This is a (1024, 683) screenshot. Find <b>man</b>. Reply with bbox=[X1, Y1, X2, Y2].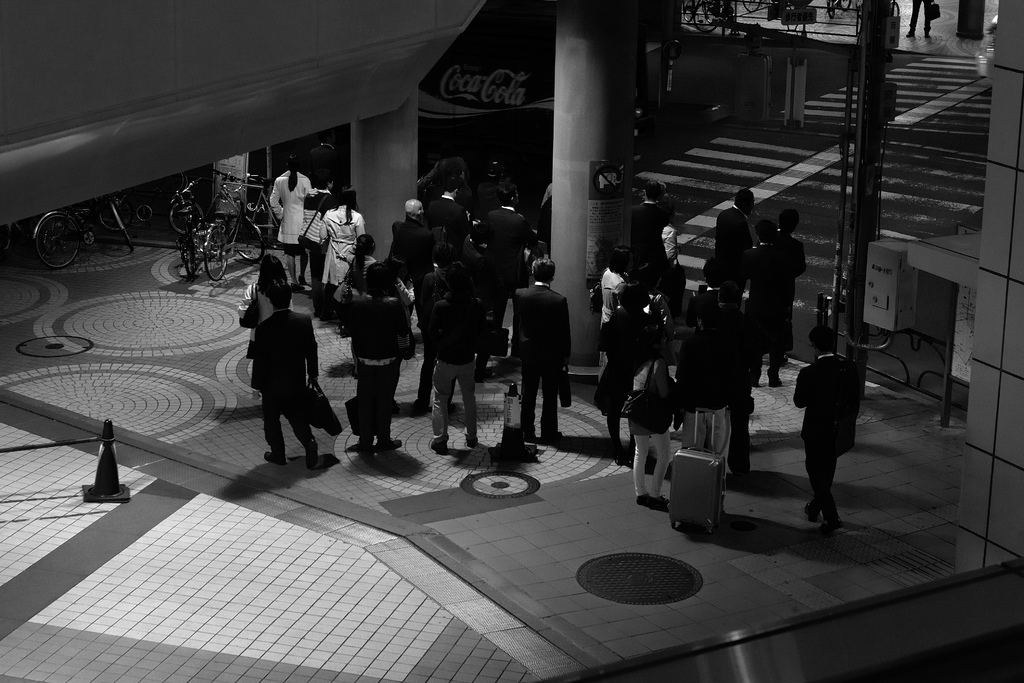
bbox=[433, 268, 478, 452].
